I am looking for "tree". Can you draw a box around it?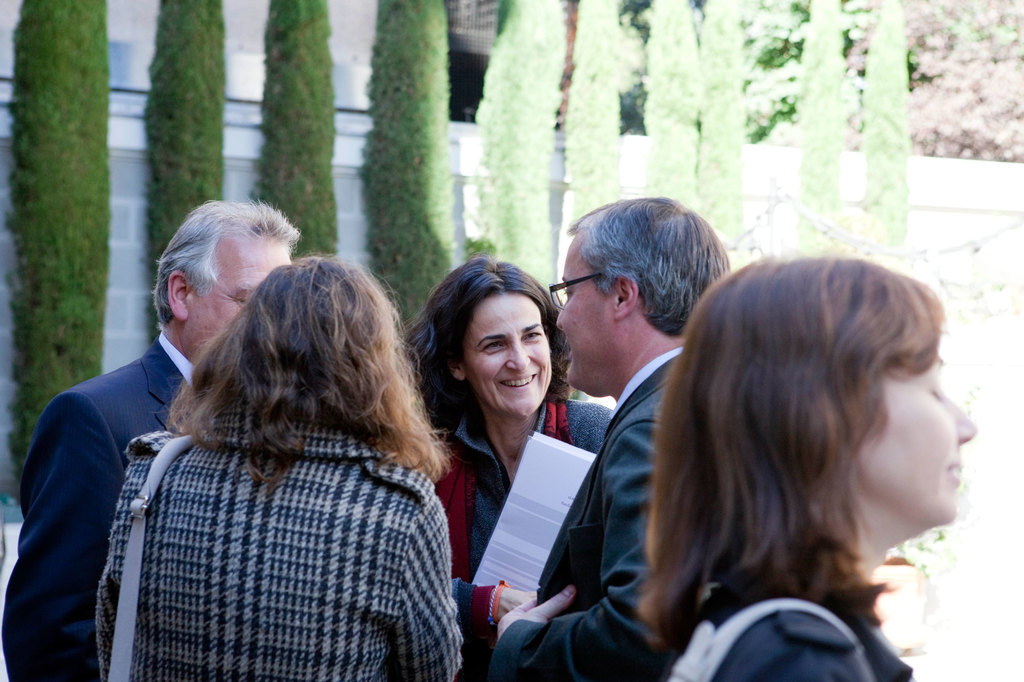
Sure, the bounding box is 645,0,701,196.
